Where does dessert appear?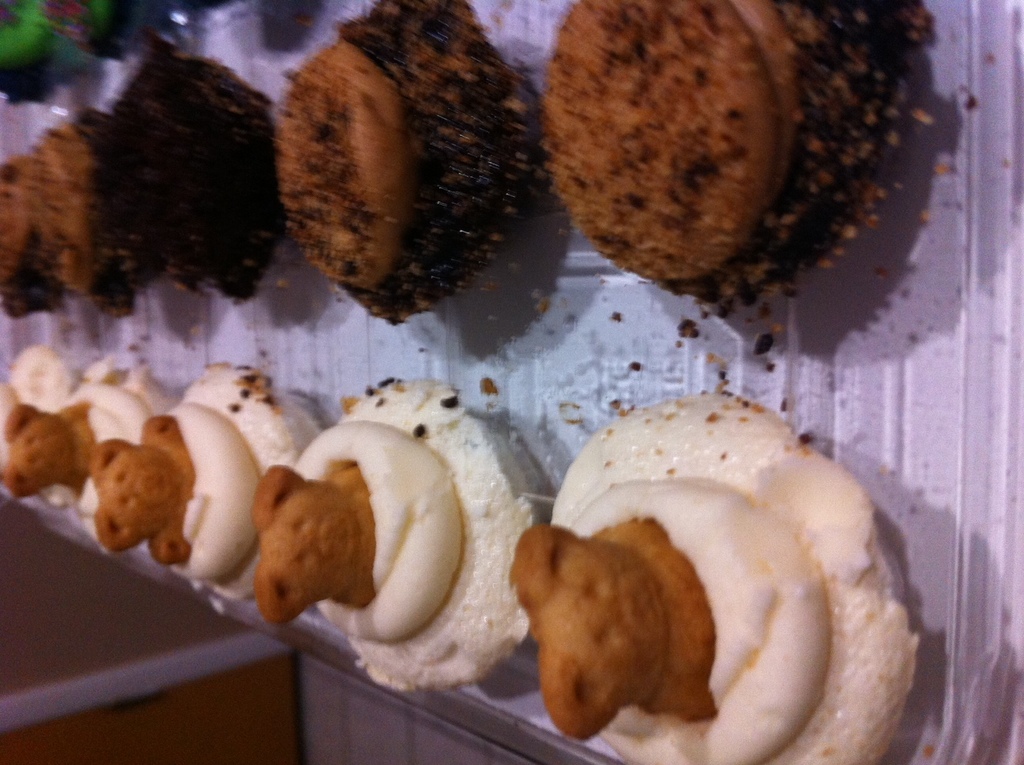
Appears at (2, 56, 280, 316).
